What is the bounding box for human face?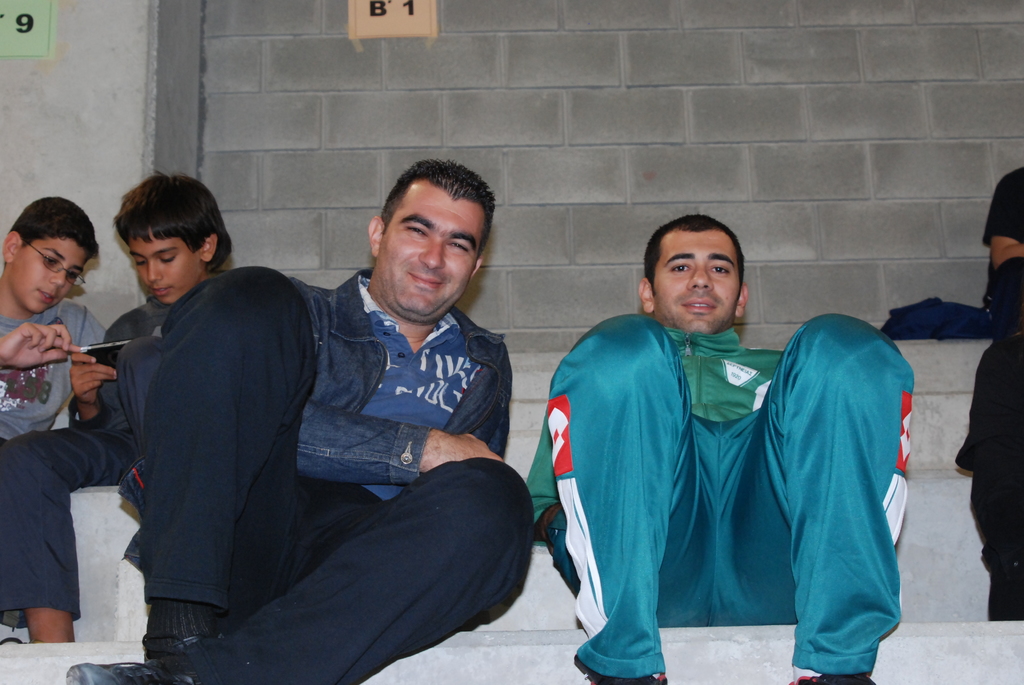
<box>381,179,486,320</box>.
